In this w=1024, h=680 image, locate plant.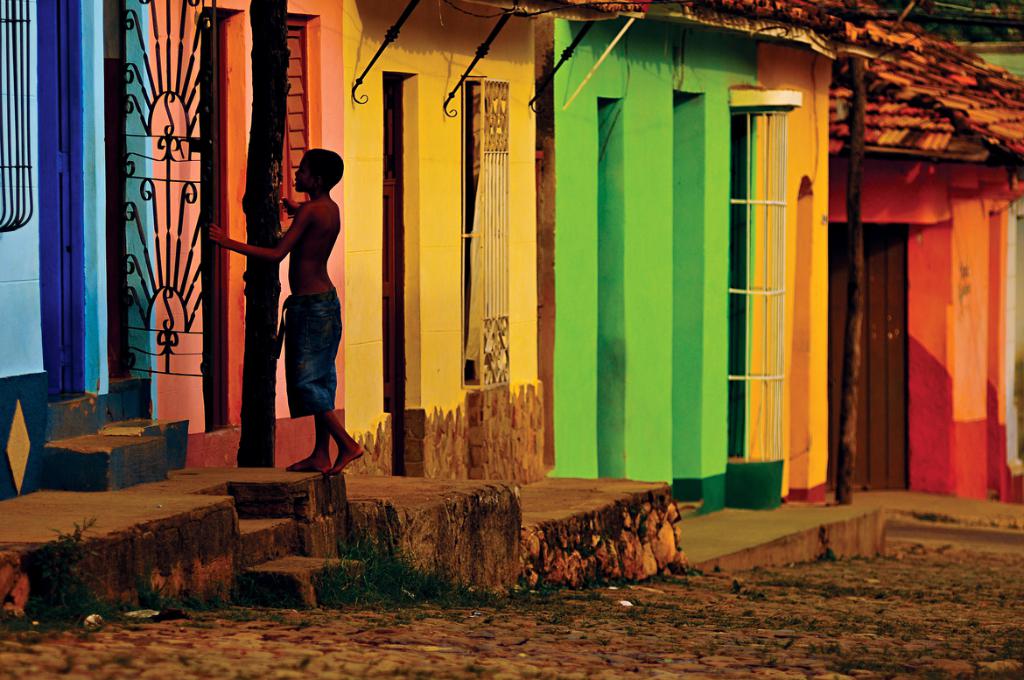
Bounding box: select_region(542, 570, 559, 596).
